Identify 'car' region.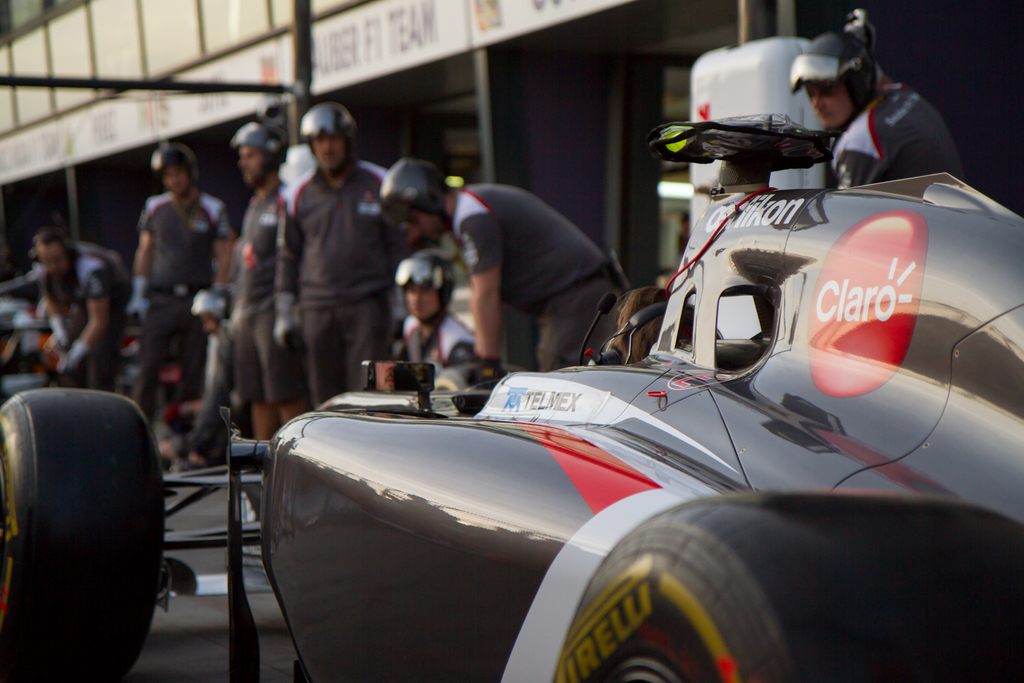
Region: l=0, t=296, r=136, b=407.
